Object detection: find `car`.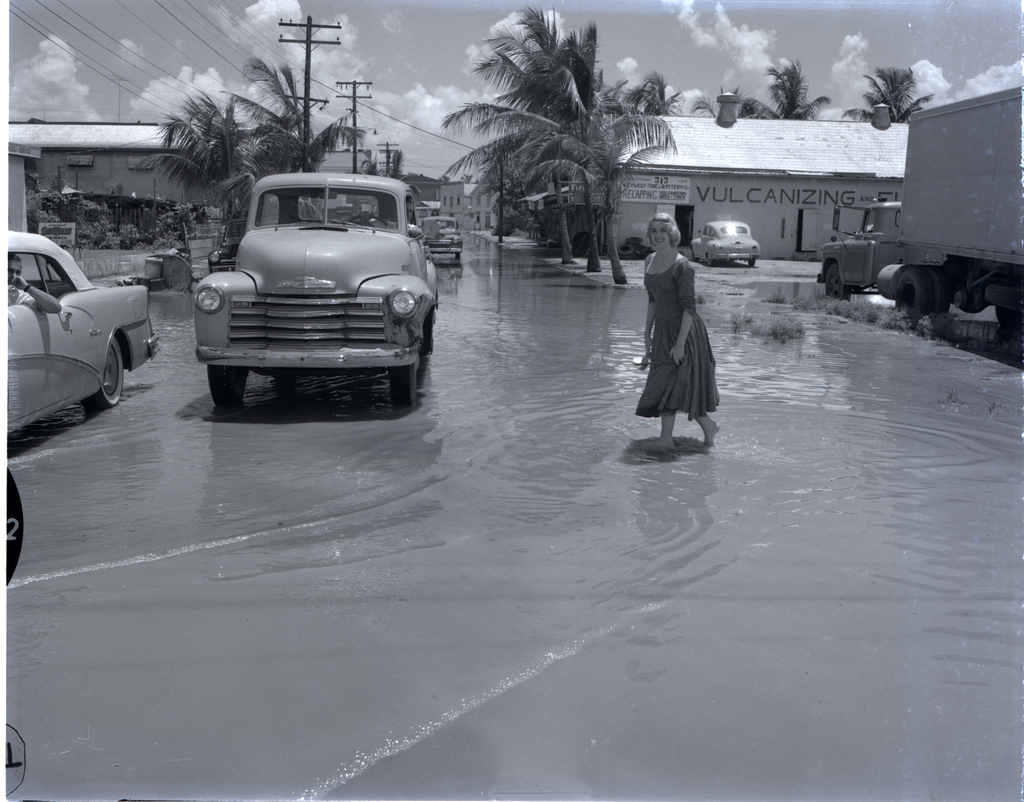
l=195, t=172, r=442, b=407.
